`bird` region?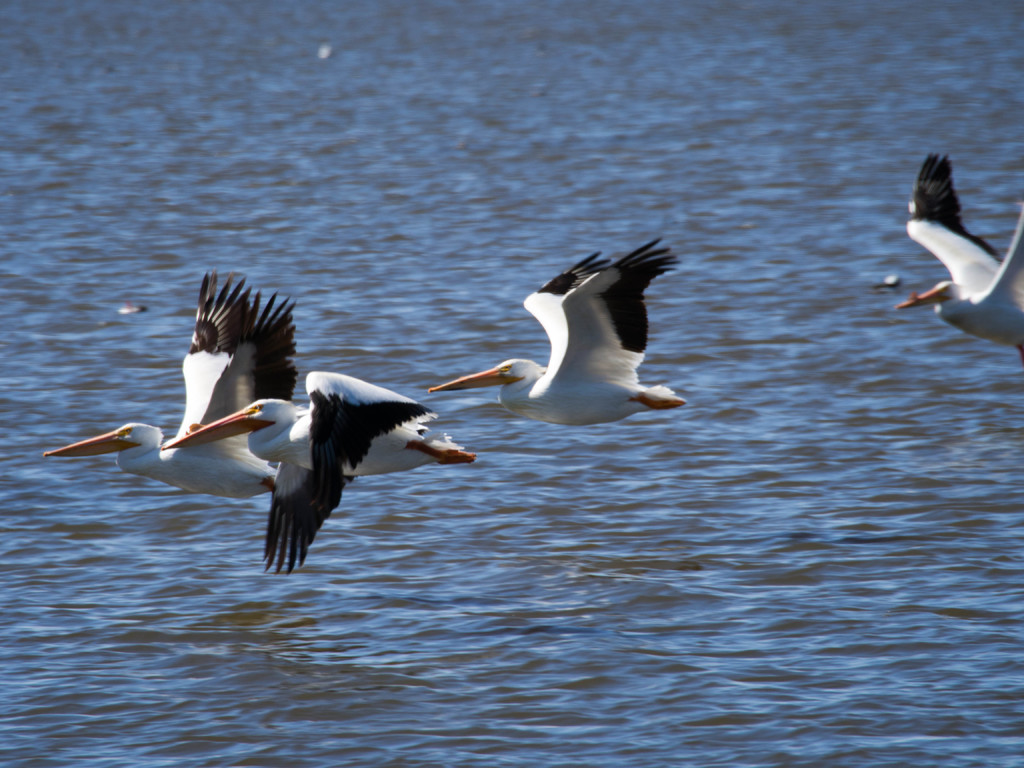
(891,146,1023,364)
